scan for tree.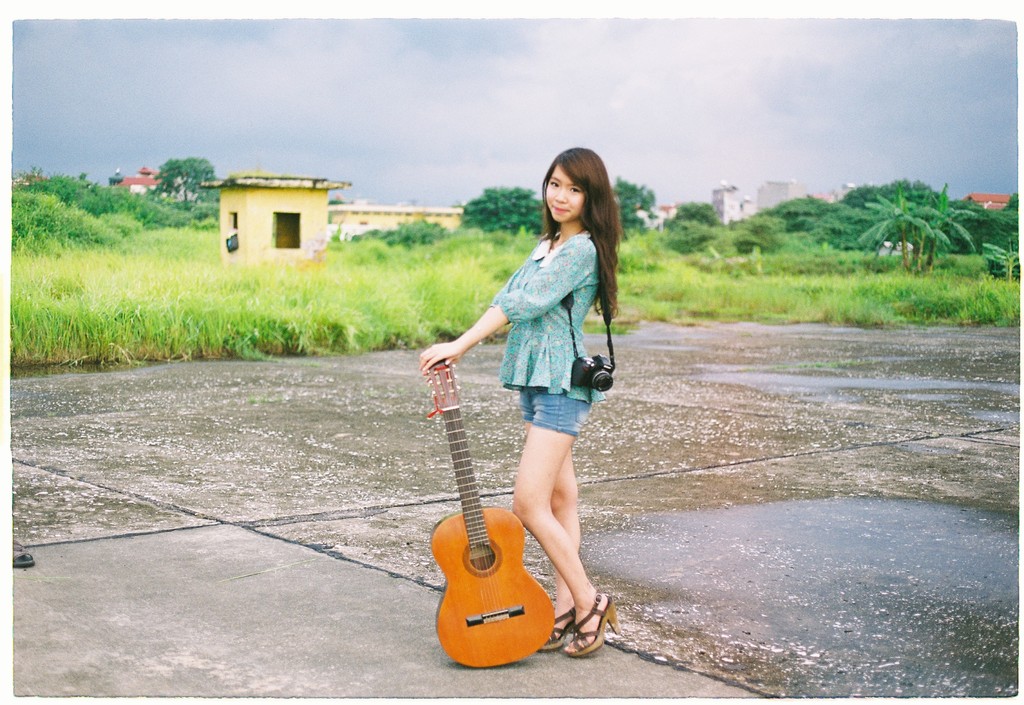
Scan result: (824, 197, 859, 239).
